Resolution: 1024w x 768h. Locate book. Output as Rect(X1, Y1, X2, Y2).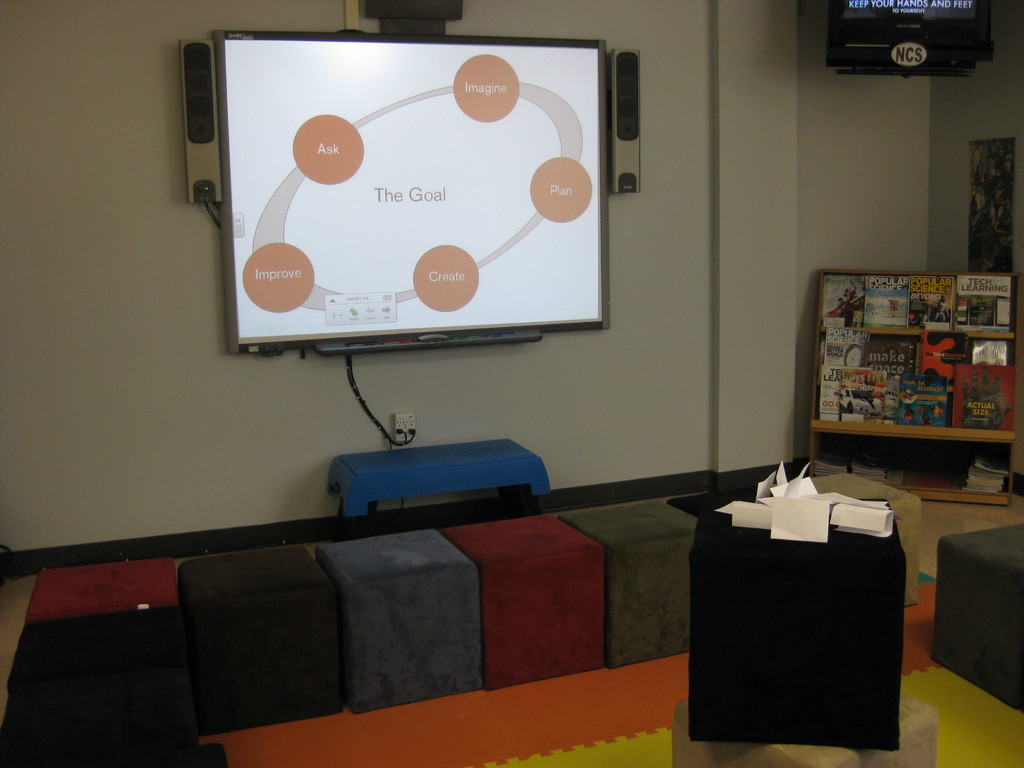
Rect(974, 446, 1010, 472).
